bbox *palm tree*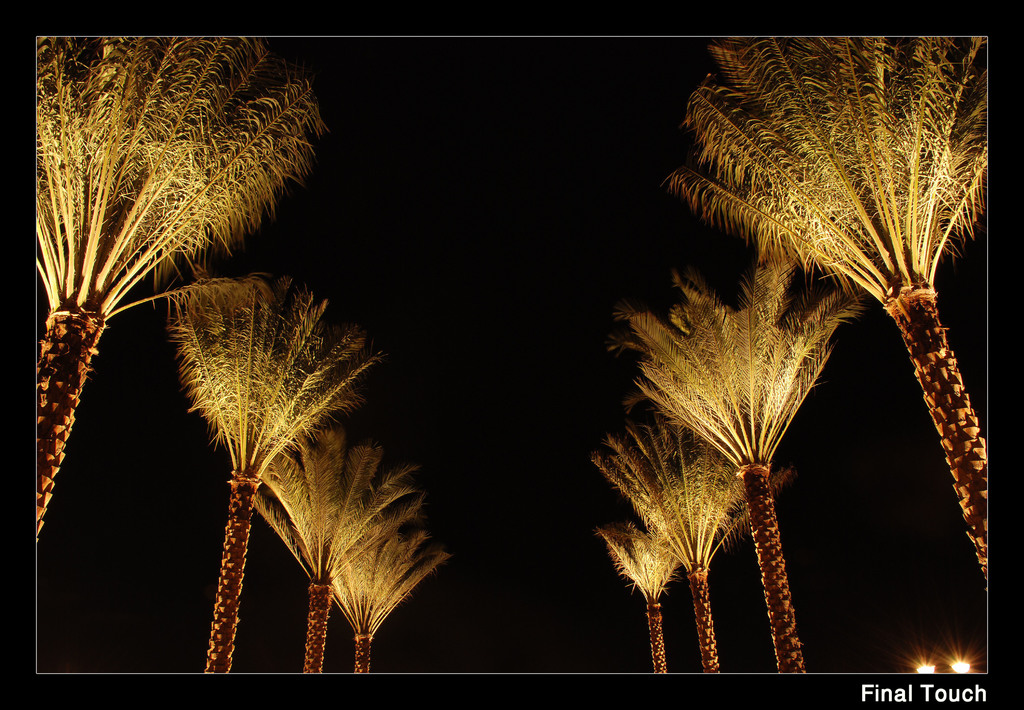
x1=251, y1=430, x2=385, y2=656
